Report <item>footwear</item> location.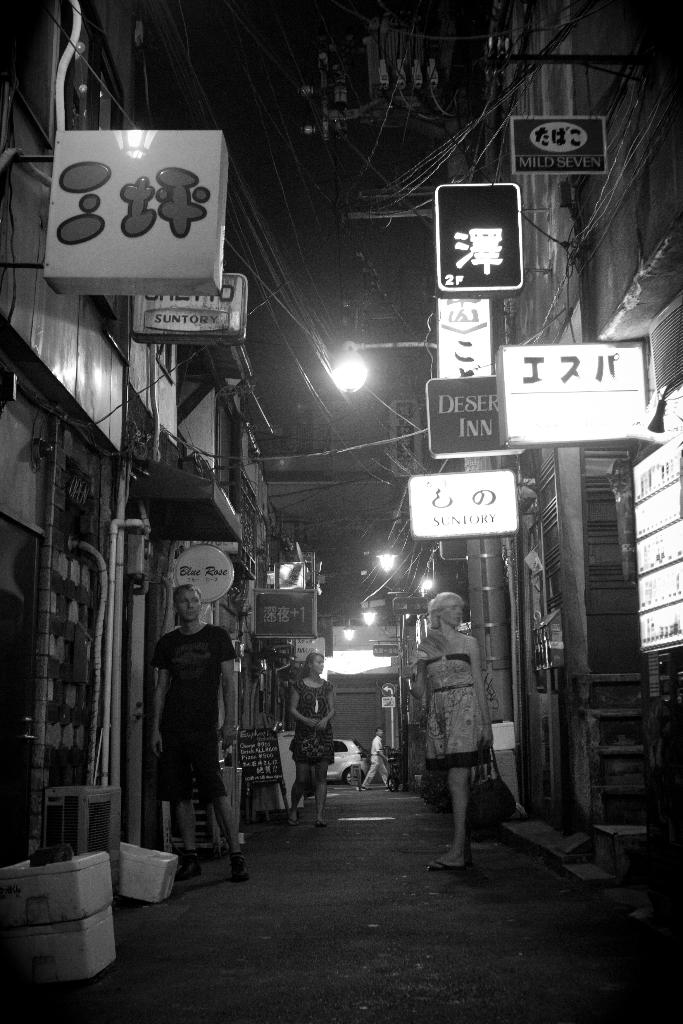
Report: [left=230, top=858, right=251, bottom=883].
